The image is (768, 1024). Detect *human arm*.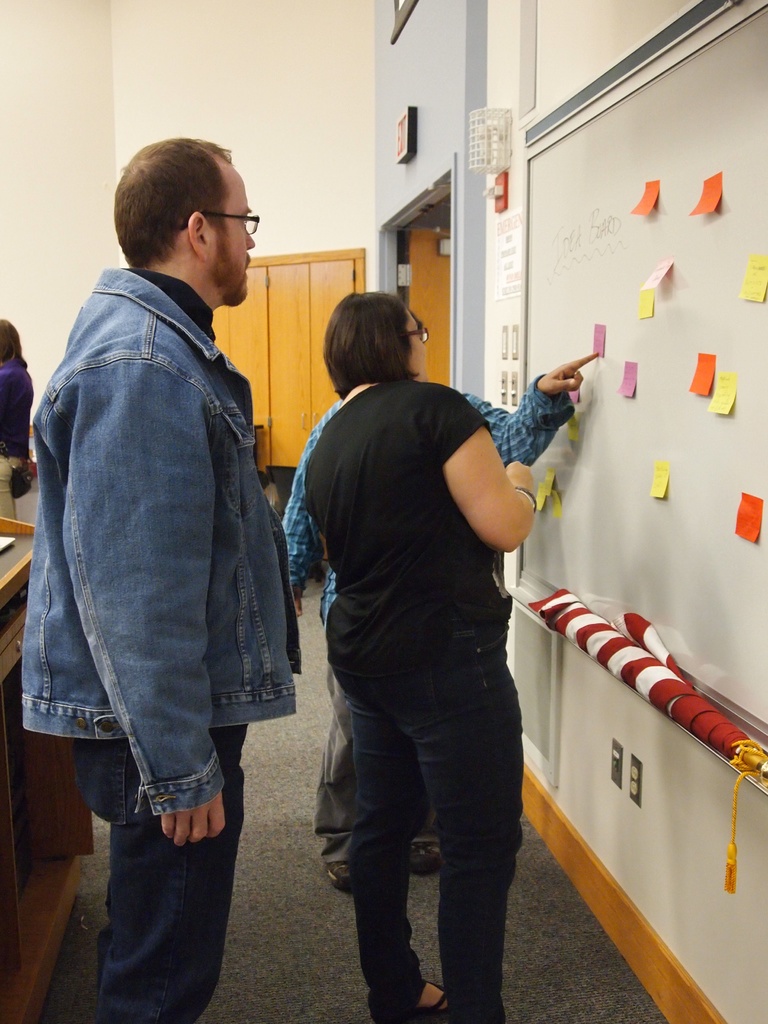
Detection: [left=277, top=419, right=321, bottom=614].
